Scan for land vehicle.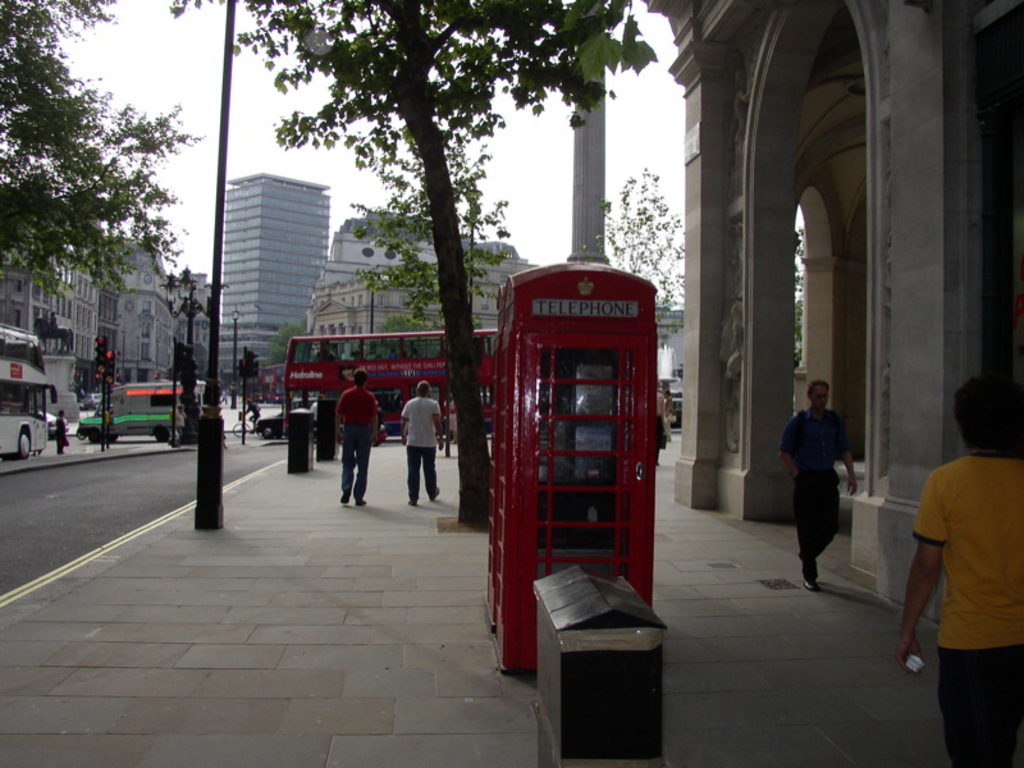
Scan result: <bbox>257, 398, 317, 438</bbox>.
